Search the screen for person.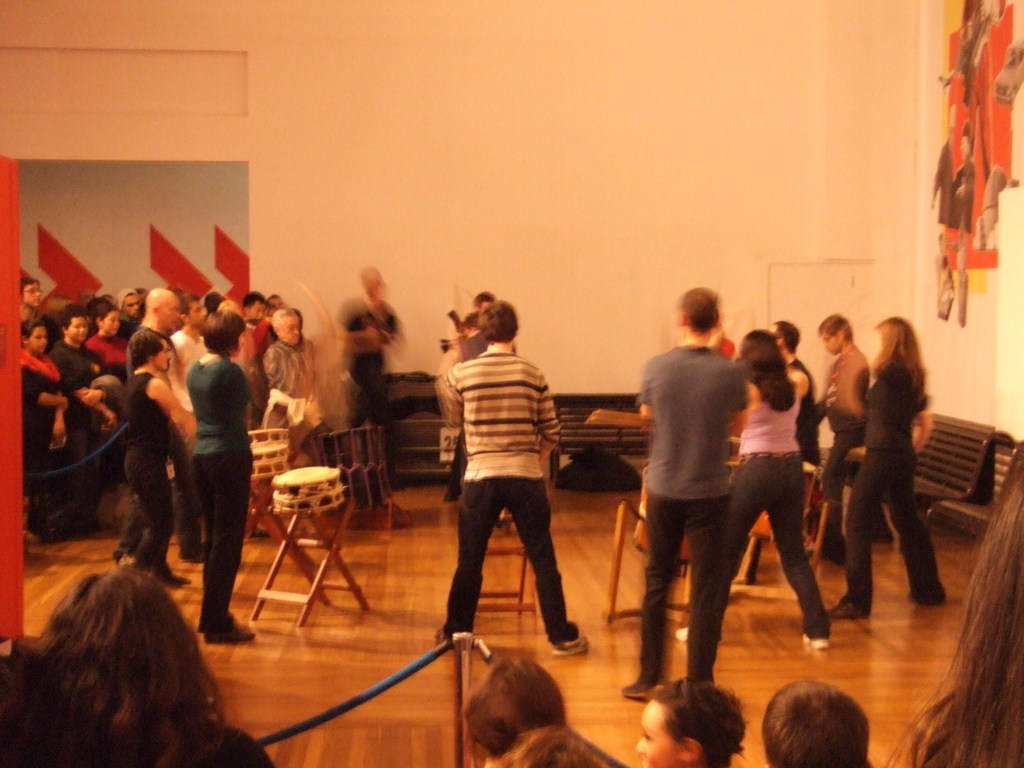
Found at (0,558,279,767).
